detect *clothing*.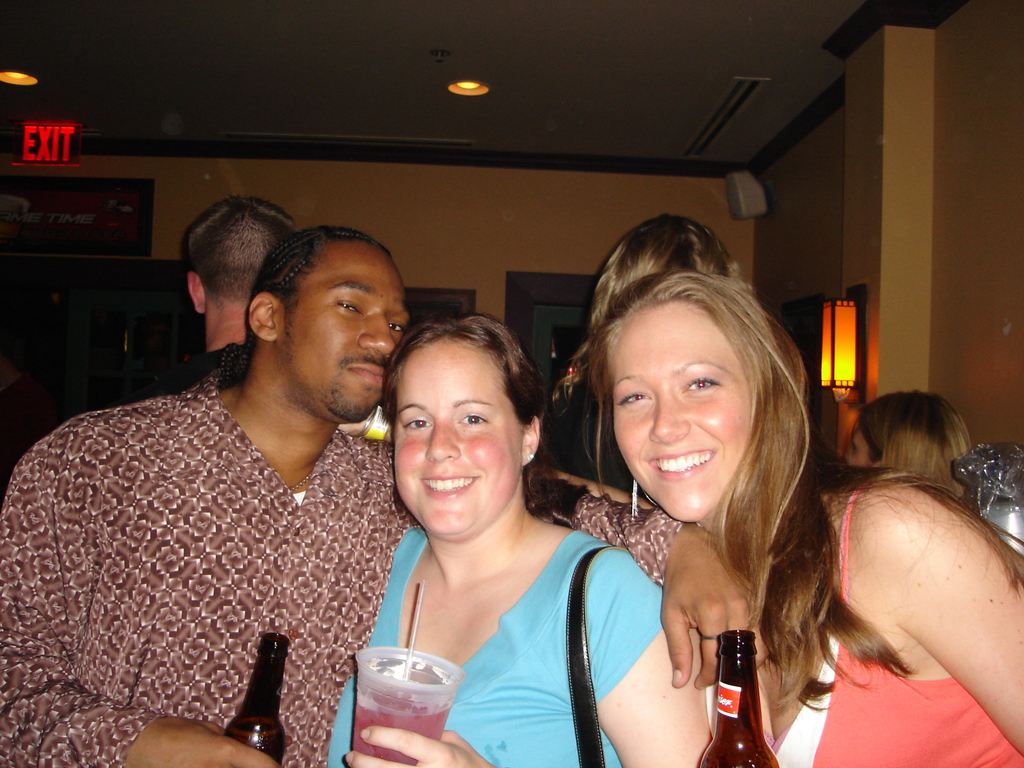
Detected at 703:477:1023:767.
